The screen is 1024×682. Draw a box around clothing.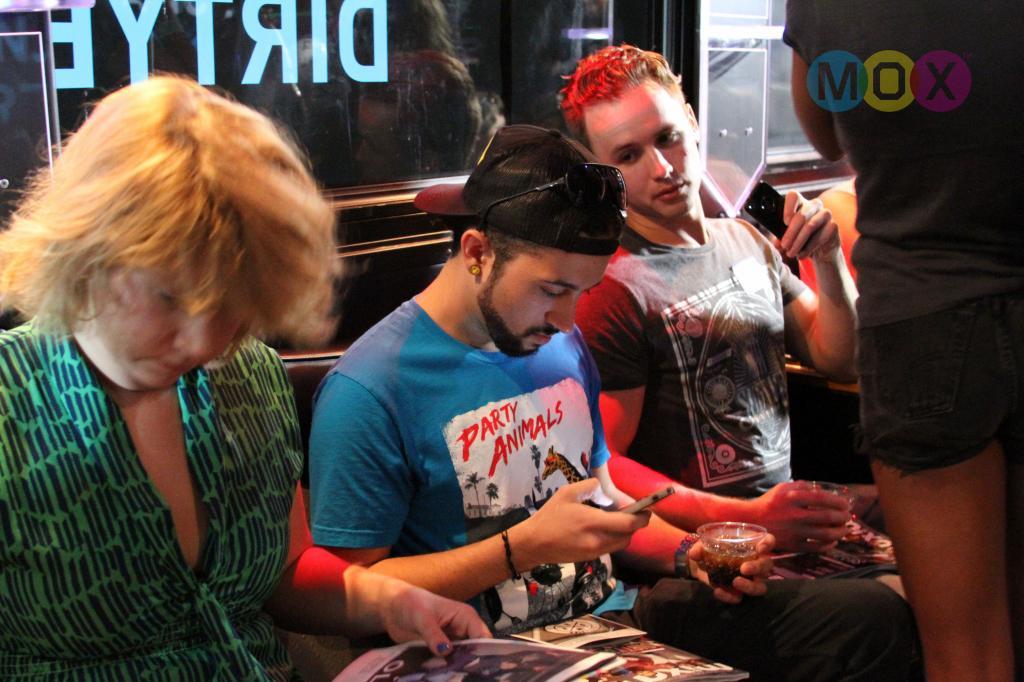
left=309, top=289, right=612, bottom=636.
